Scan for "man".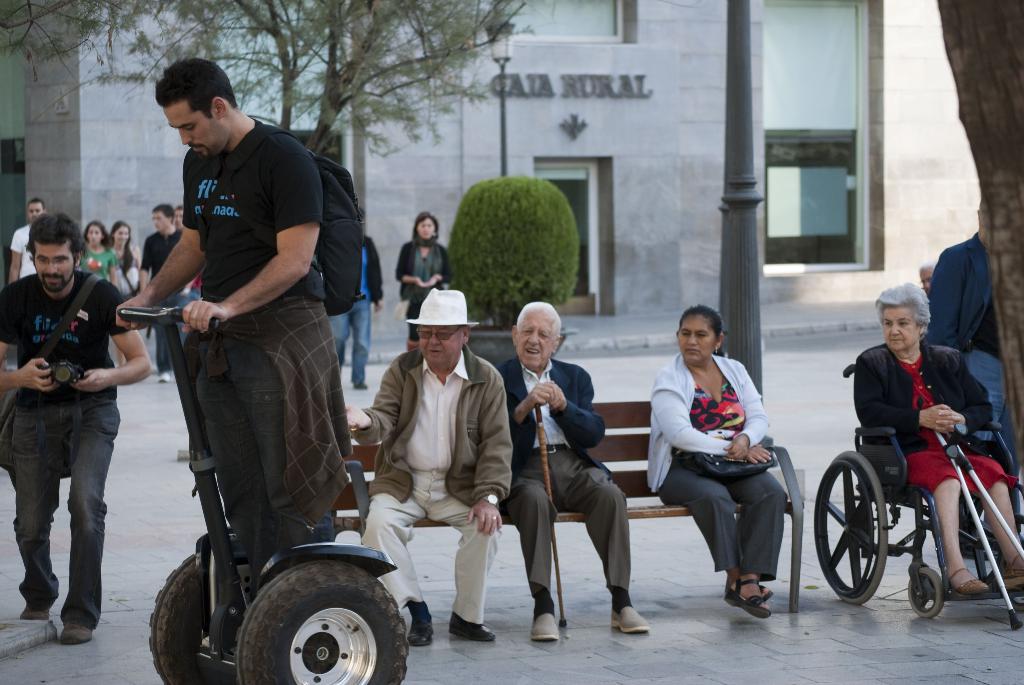
Scan result: select_region(486, 300, 649, 646).
